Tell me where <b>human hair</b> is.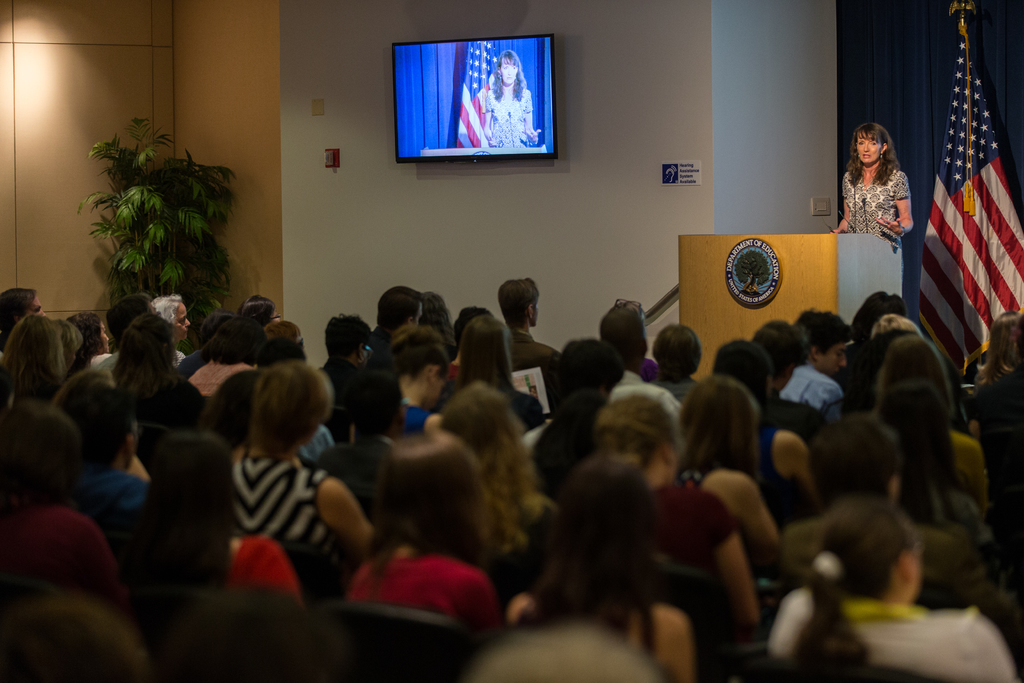
<b>human hair</b> is at box(848, 122, 902, 189).
